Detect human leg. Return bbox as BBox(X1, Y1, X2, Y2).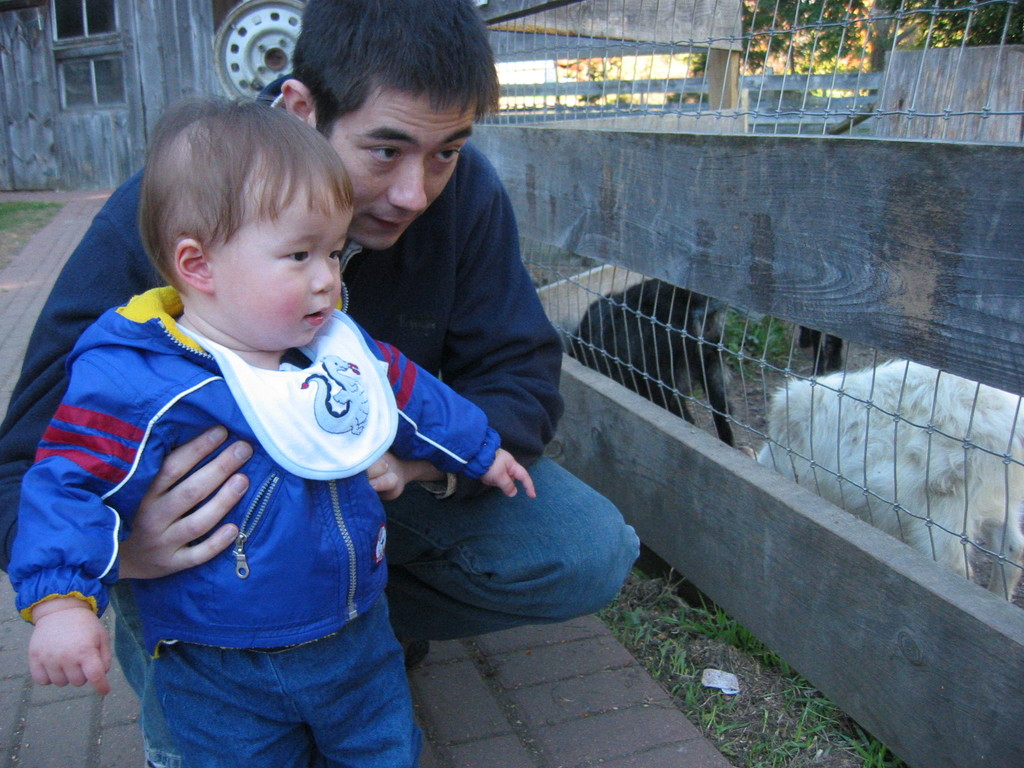
BBox(351, 429, 636, 671).
